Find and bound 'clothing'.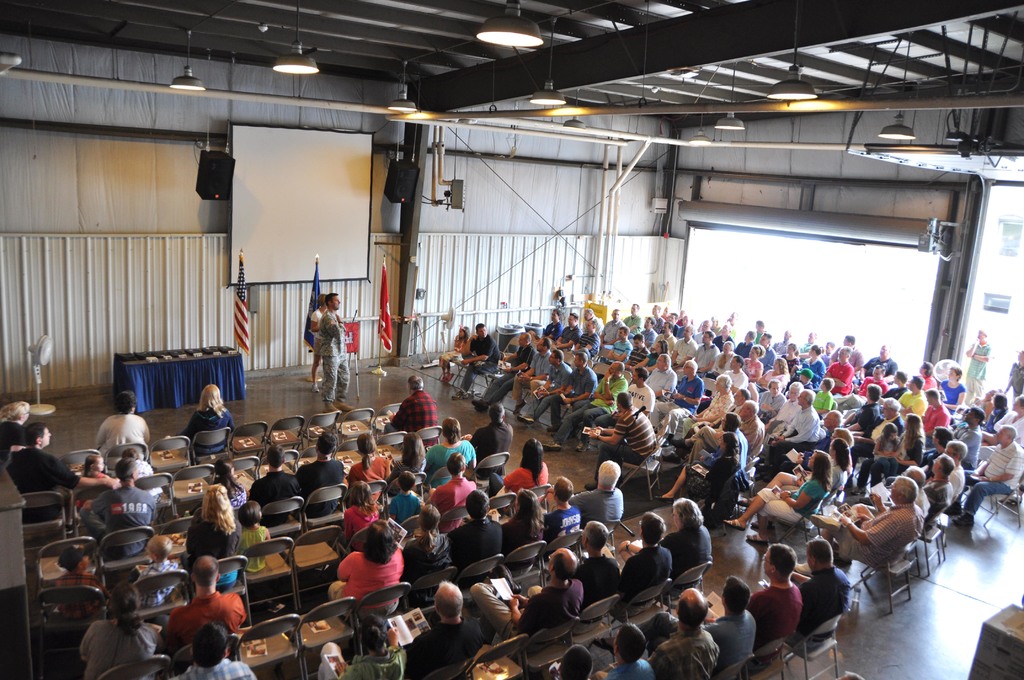
Bound: bbox=(745, 355, 759, 403).
